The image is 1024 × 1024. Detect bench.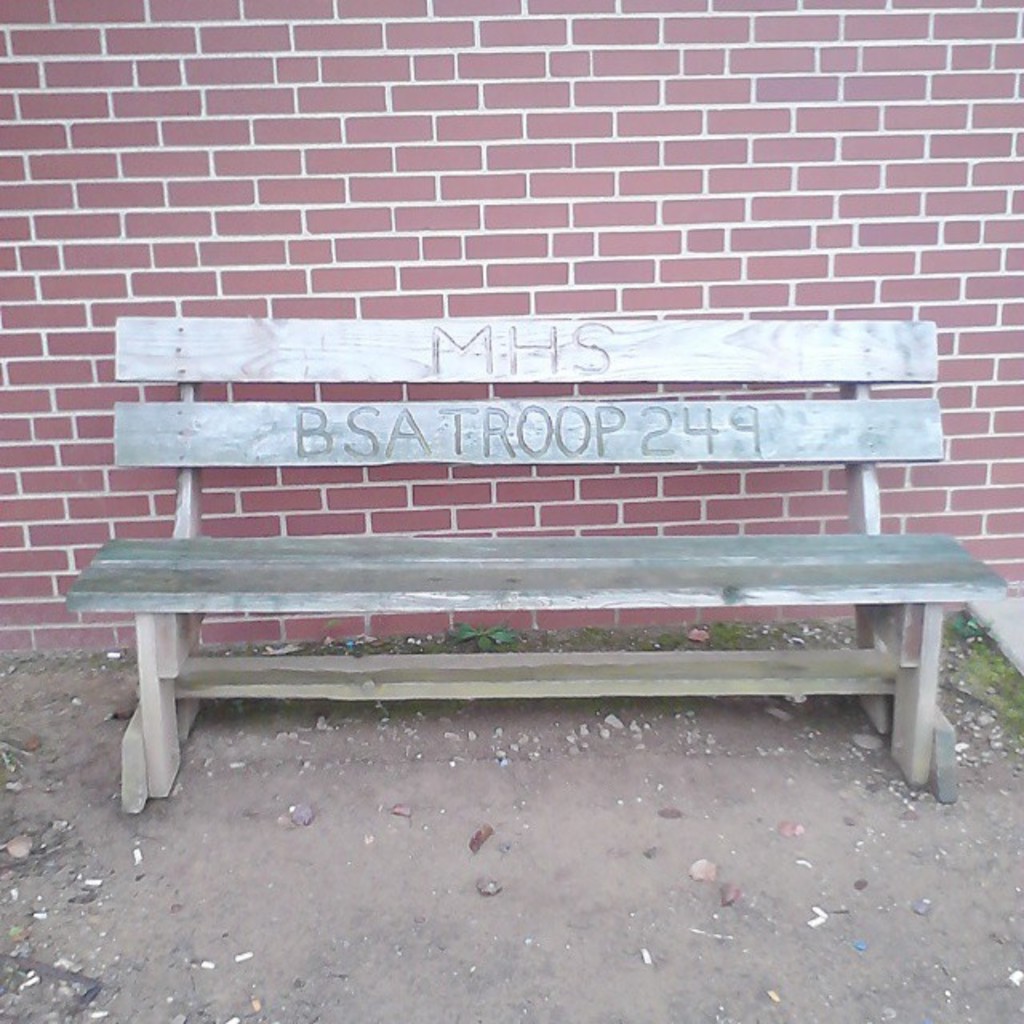
Detection: <box>66,314,1008,802</box>.
